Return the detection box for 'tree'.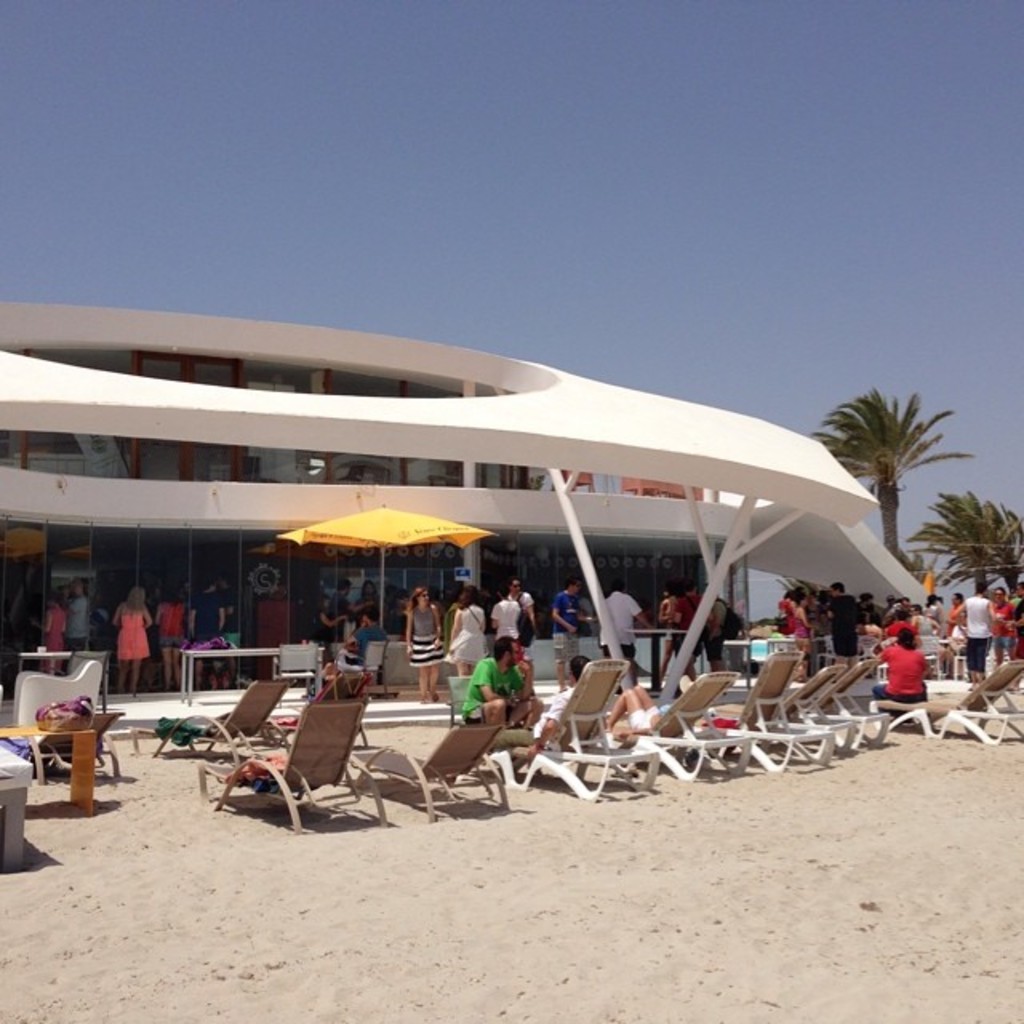
BBox(920, 504, 1022, 613).
